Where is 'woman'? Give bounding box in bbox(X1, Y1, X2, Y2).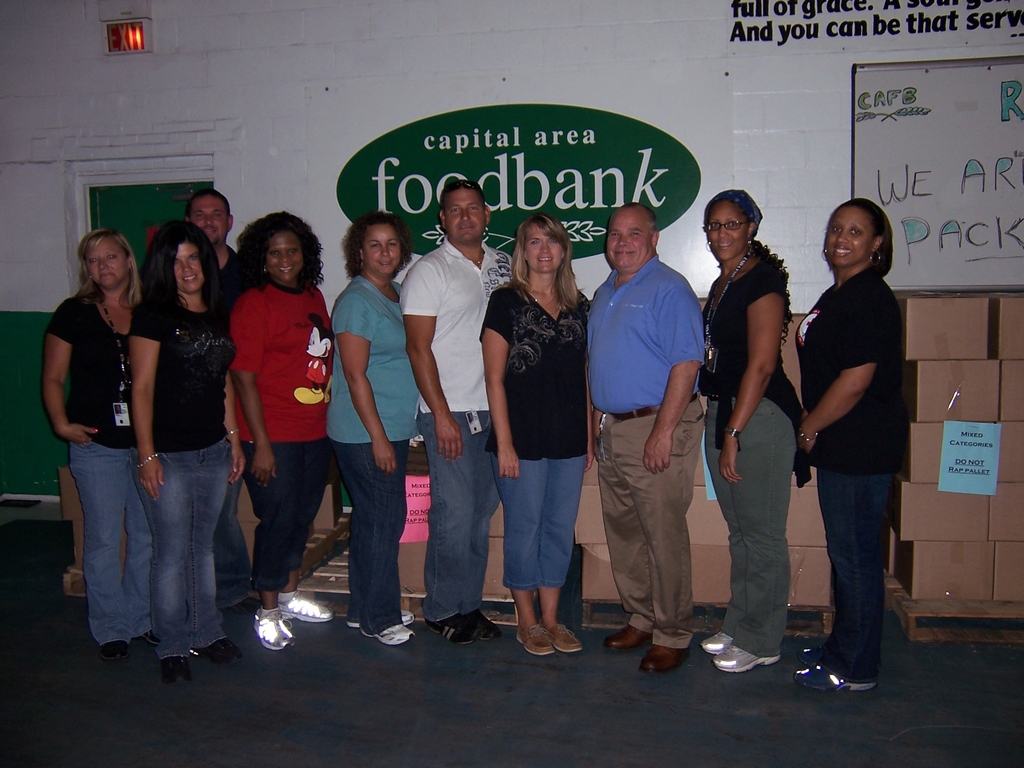
bbox(481, 202, 596, 660).
